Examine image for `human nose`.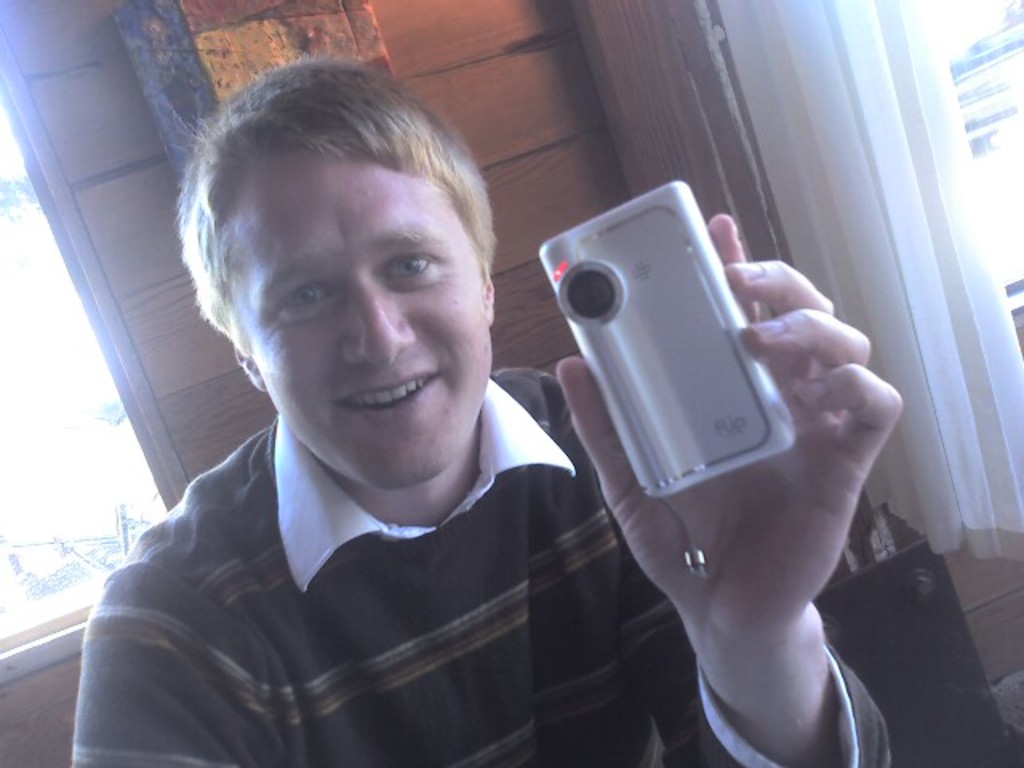
Examination result: x1=346 y1=274 x2=414 y2=363.
